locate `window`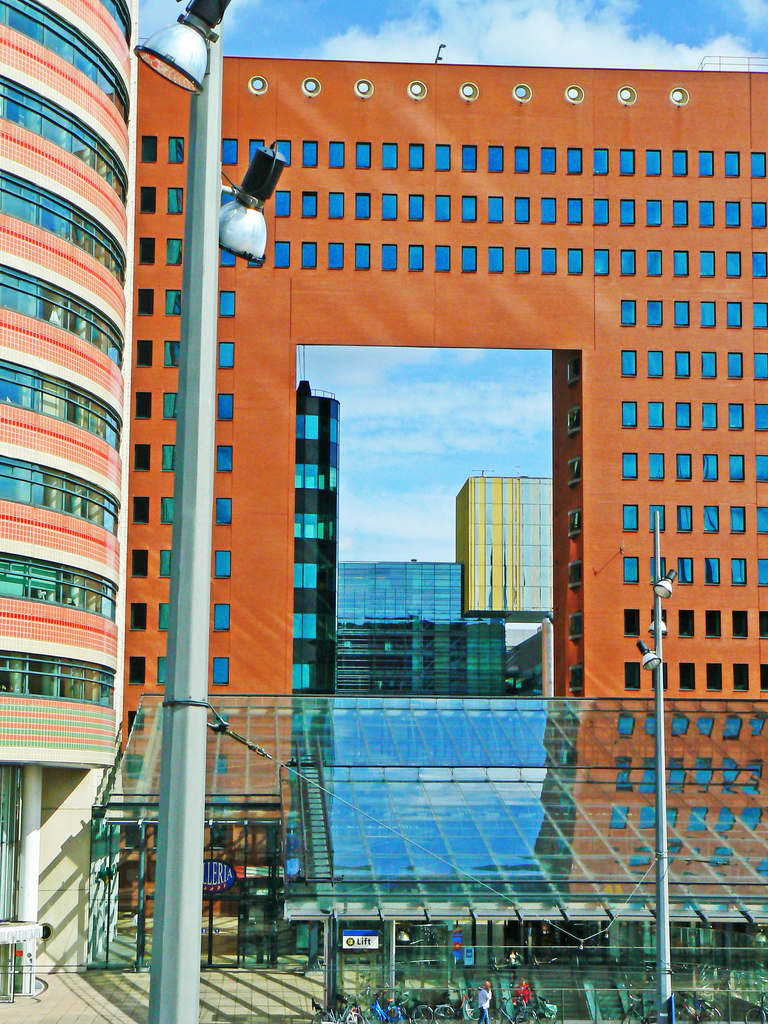
<bbox>650, 197, 669, 228</bbox>
